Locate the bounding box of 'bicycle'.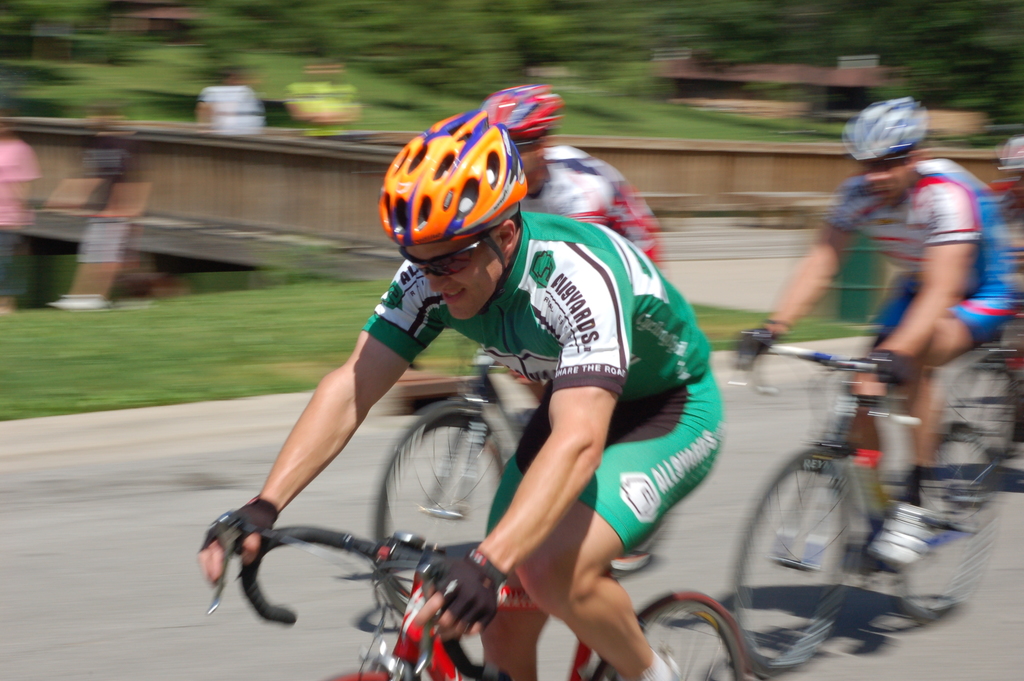
Bounding box: x1=930 y1=279 x2=1023 y2=517.
